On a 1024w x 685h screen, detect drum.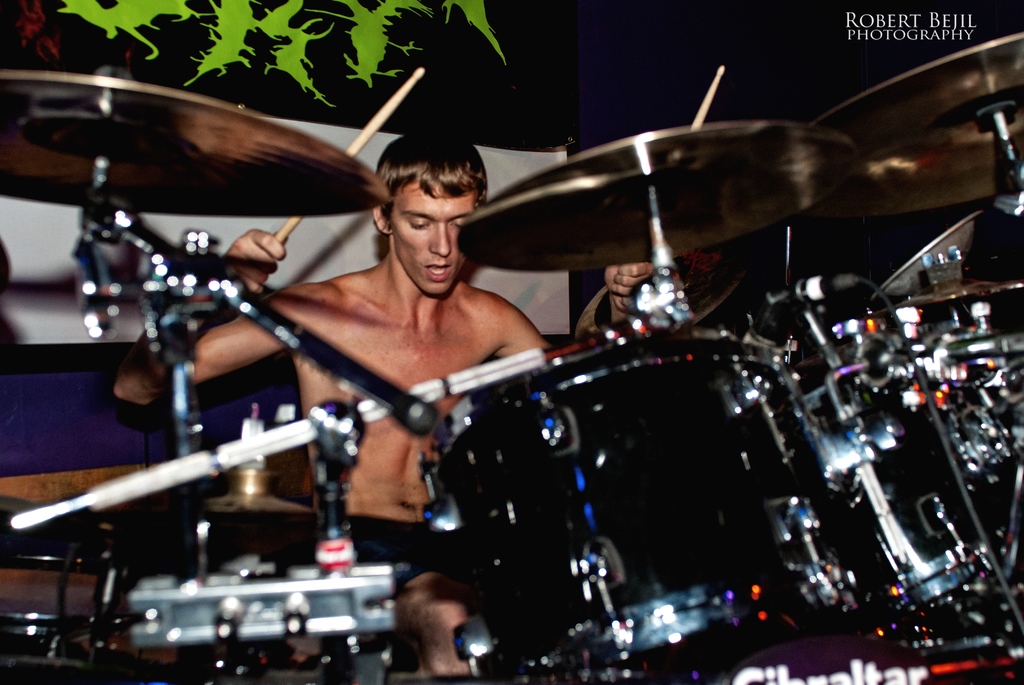
detection(425, 332, 855, 684).
